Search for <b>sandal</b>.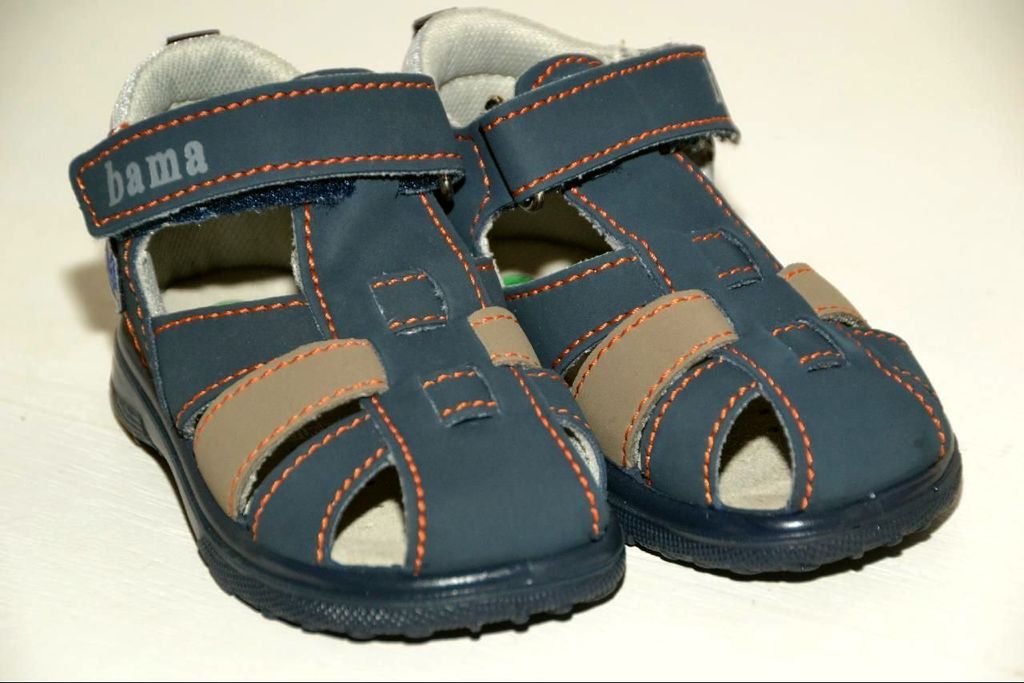
Found at select_region(402, 2, 962, 577).
